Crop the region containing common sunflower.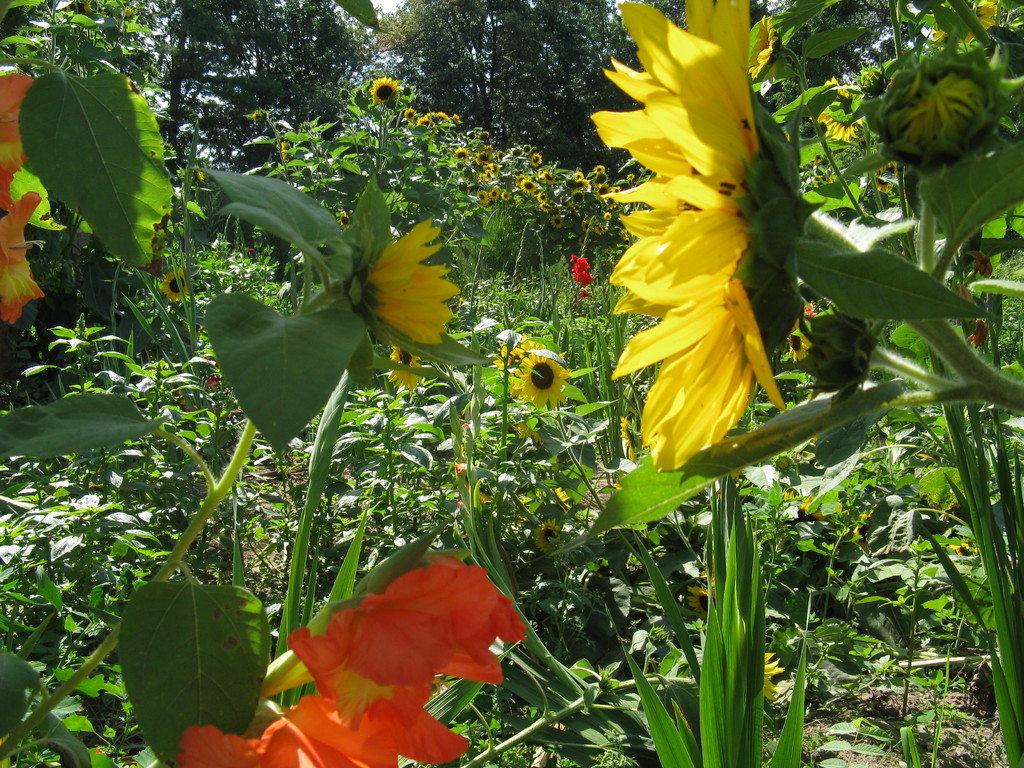
Crop region: box(538, 196, 551, 207).
